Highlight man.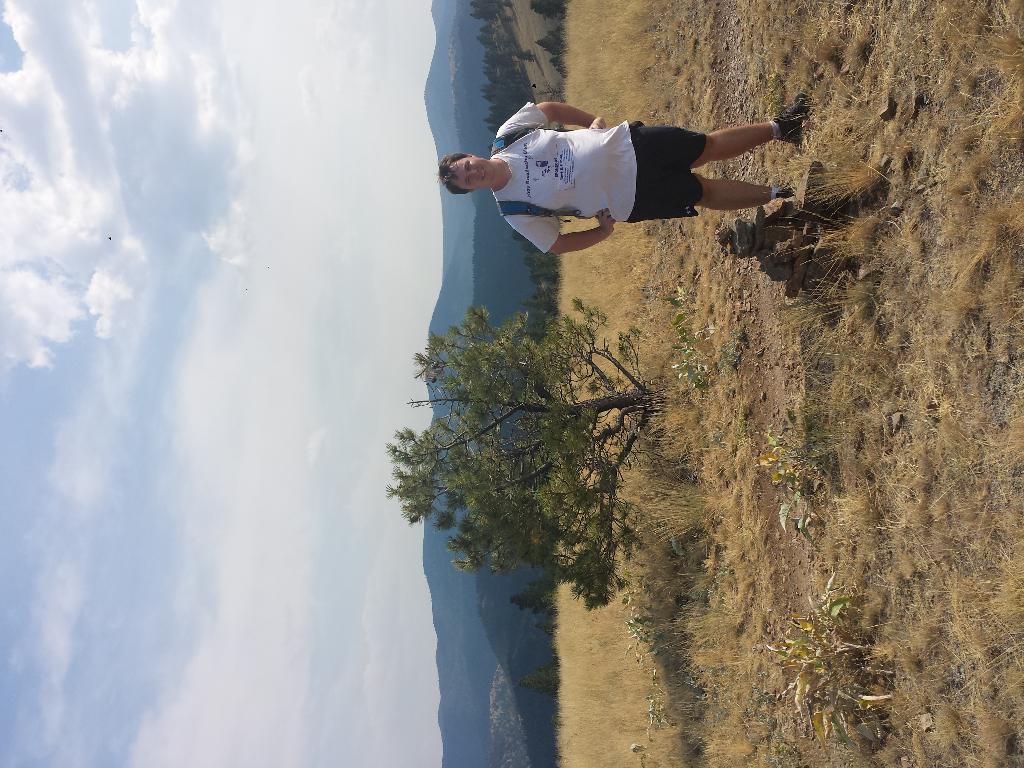
Highlighted region: <region>402, 88, 848, 285</region>.
